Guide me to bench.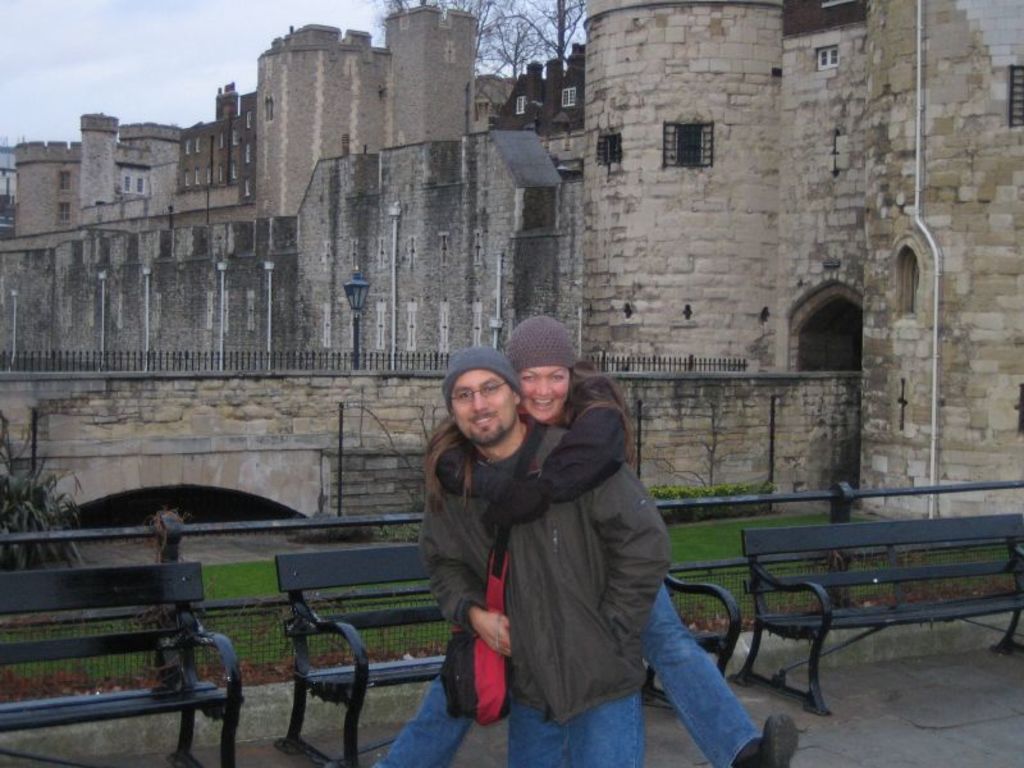
Guidance: 740/493/1012/709.
